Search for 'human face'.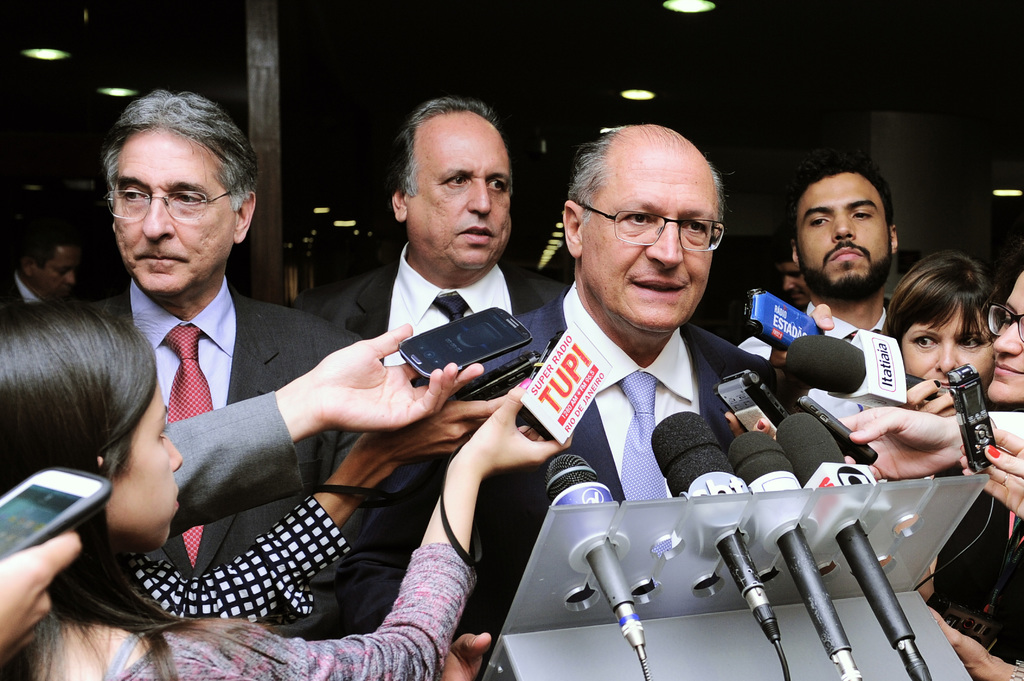
Found at (left=35, top=246, right=77, bottom=303).
